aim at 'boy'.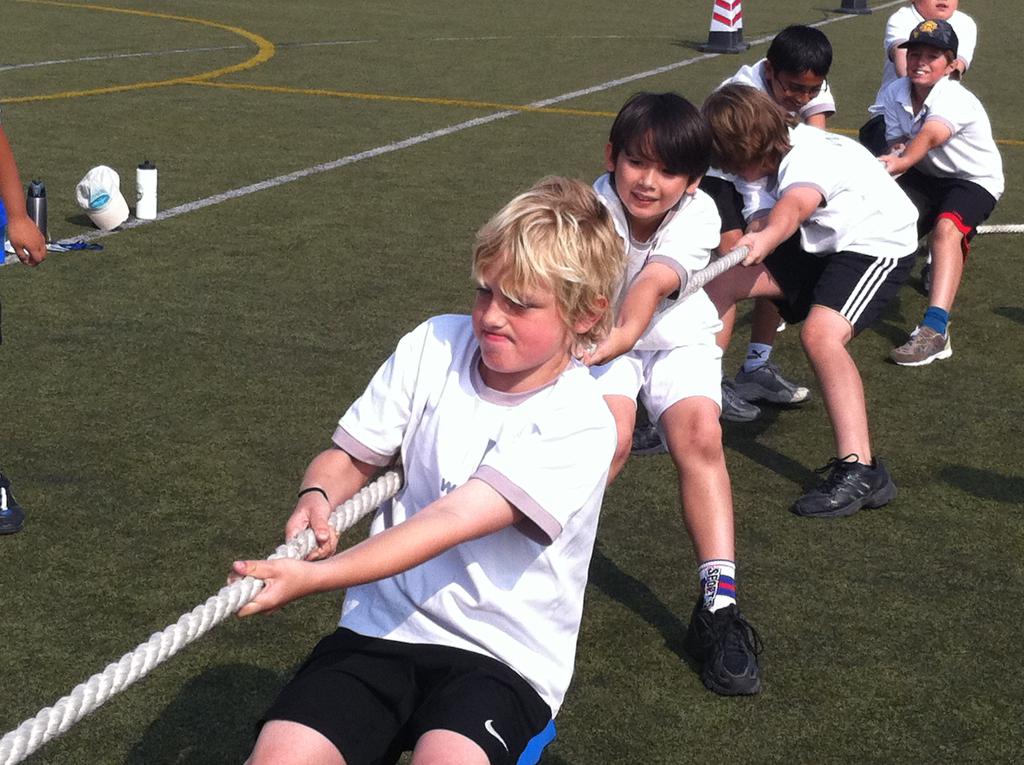
Aimed at x1=225 y1=173 x2=634 y2=764.
